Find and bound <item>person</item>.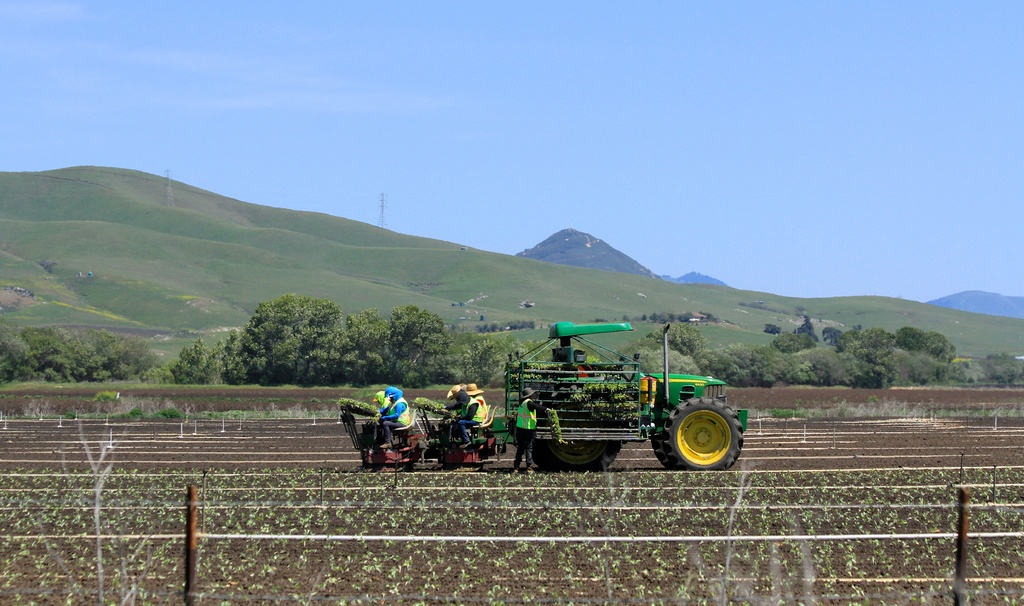
Bound: pyautogui.locateOnScreen(516, 392, 561, 472).
